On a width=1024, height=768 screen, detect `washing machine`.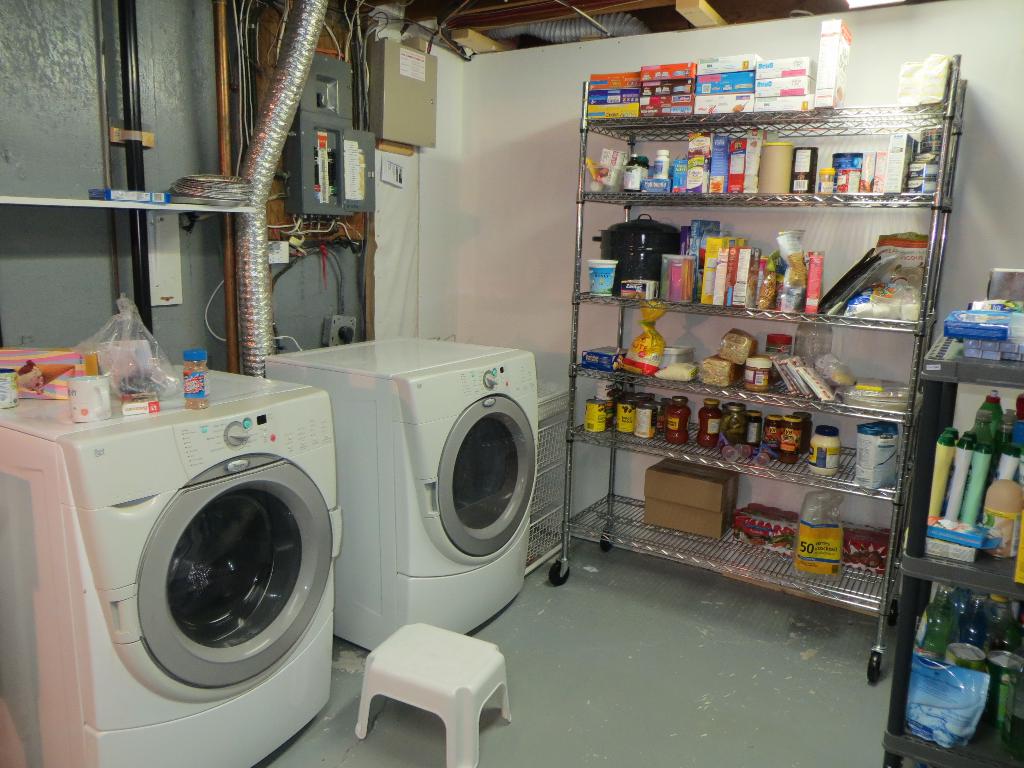
bbox(262, 328, 541, 650).
